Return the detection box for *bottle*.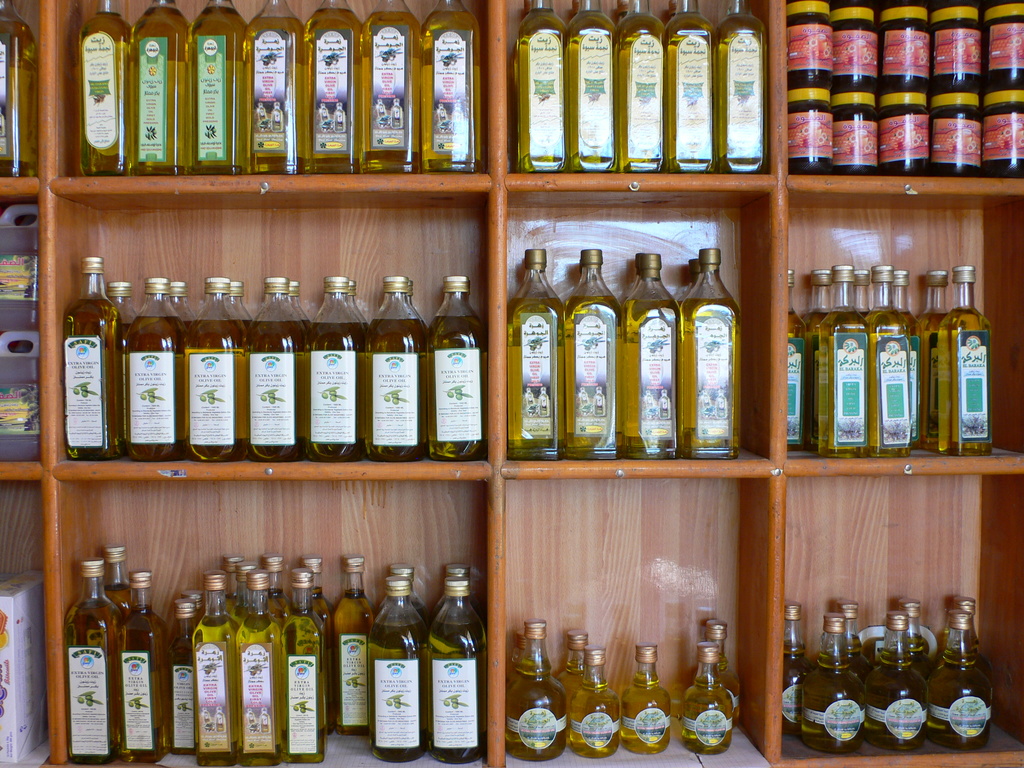
BBox(679, 637, 732, 756).
